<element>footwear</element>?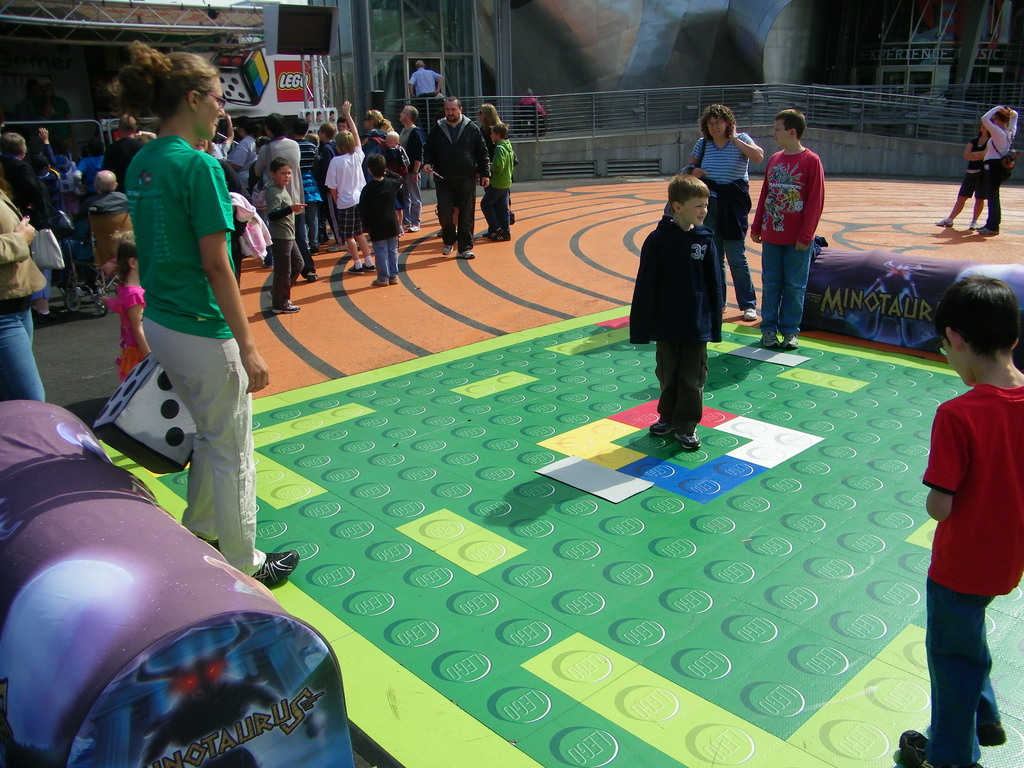
bbox=(274, 296, 299, 312)
